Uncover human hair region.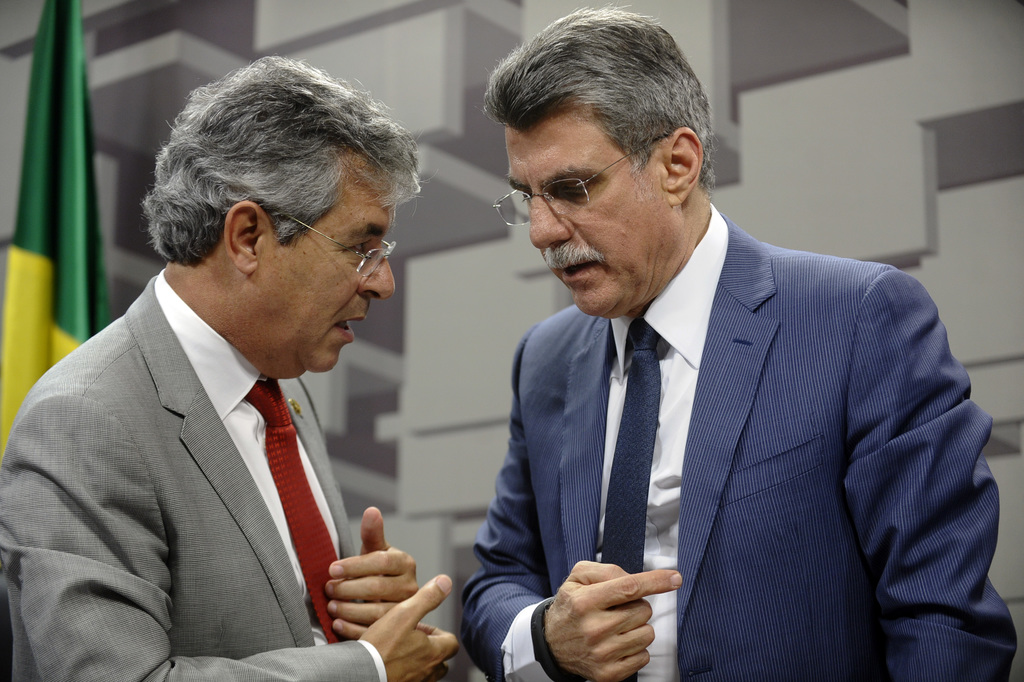
Uncovered: bbox=(478, 3, 726, 202).
